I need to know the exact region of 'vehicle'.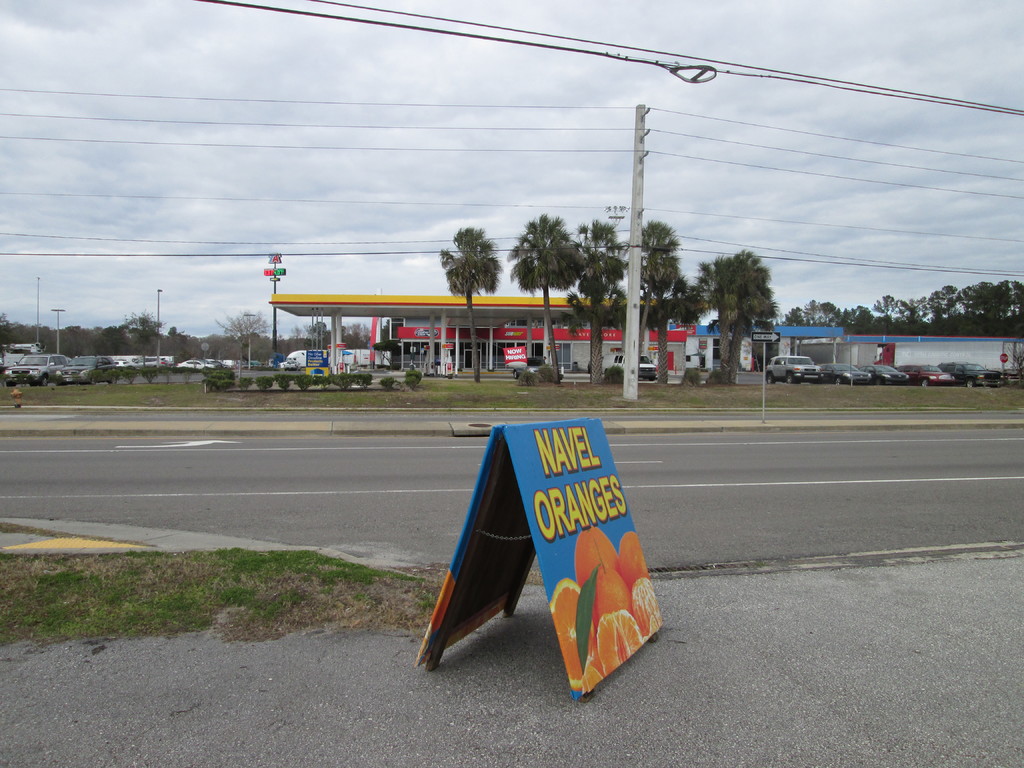
Region: BBox(127, 355, 169, 369).
